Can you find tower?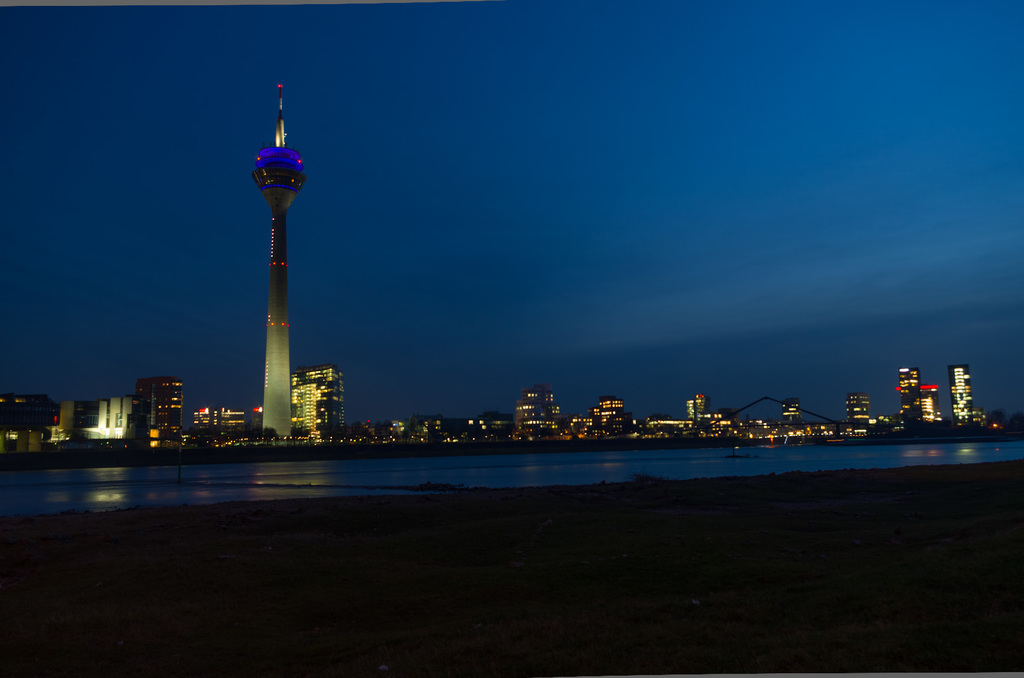
Yes, bounding box: (x1=139, y1=373, x2=186, y2=442).
